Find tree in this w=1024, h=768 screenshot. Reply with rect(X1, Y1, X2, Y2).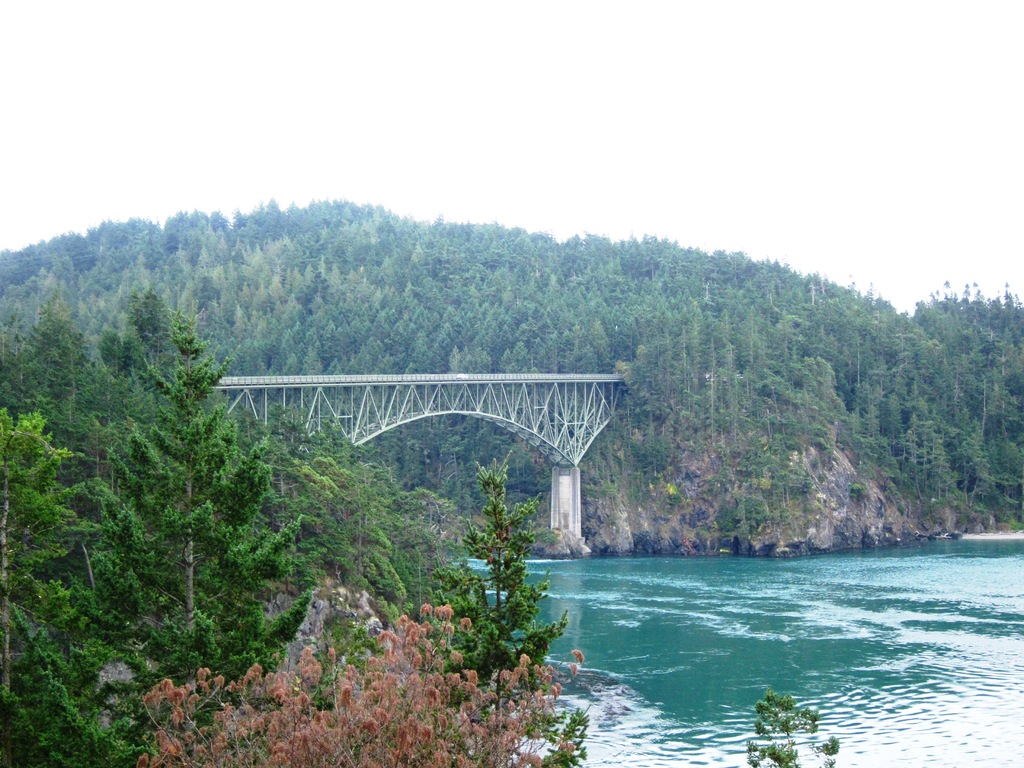
rect(144, 283, 259, 685).
